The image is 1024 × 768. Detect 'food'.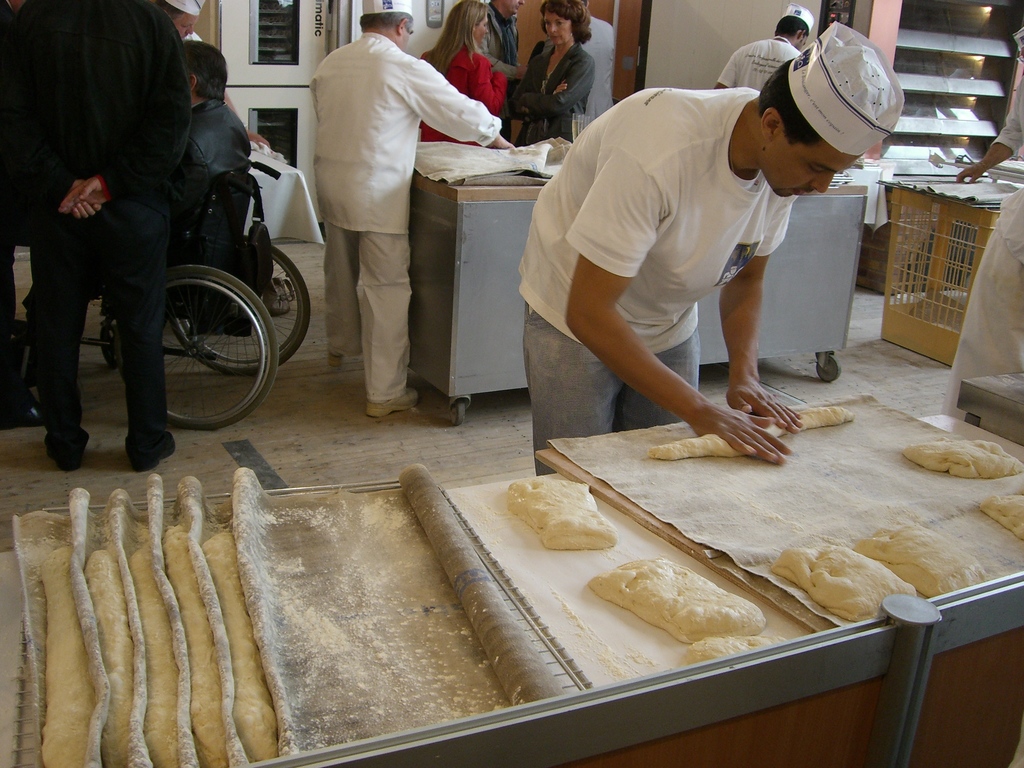
Detection: region(975, 493, 1023, 542).
